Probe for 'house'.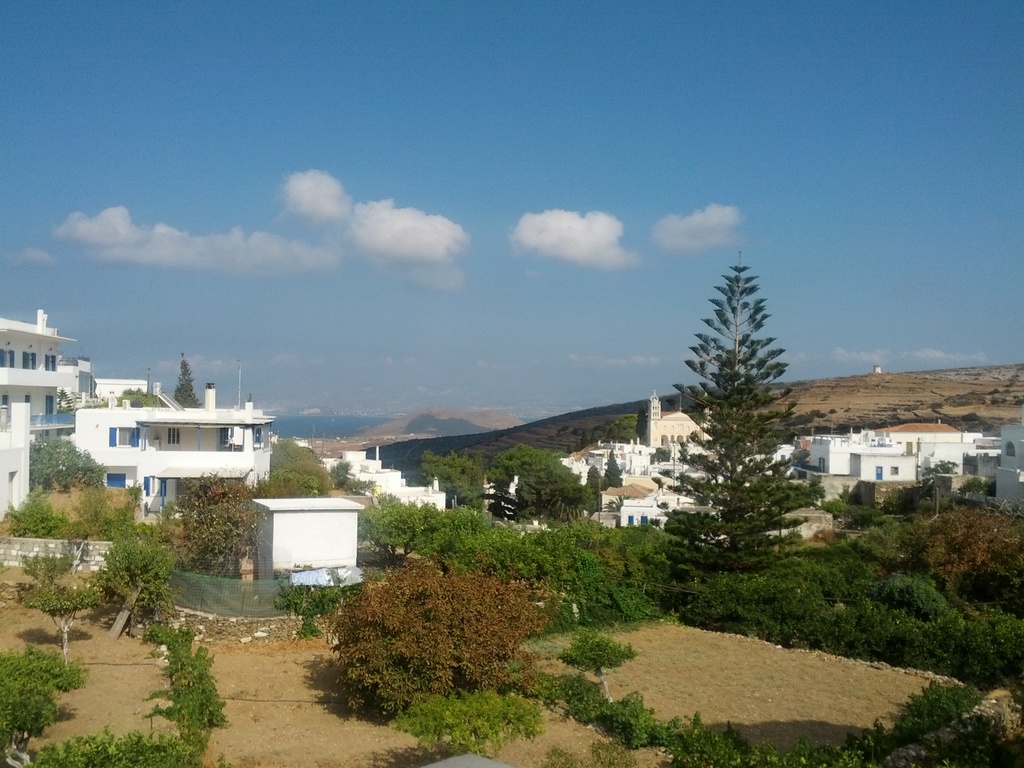
Probe result: locate(261, 513, 367, 582).
